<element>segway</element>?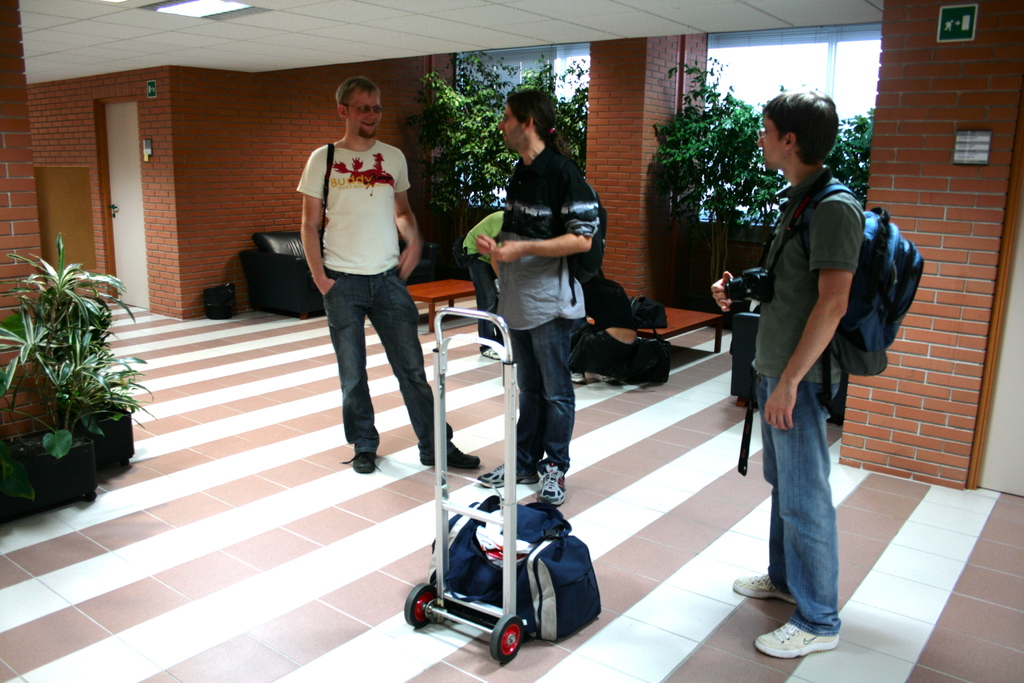
select_region(405, 297, 613, 652)
